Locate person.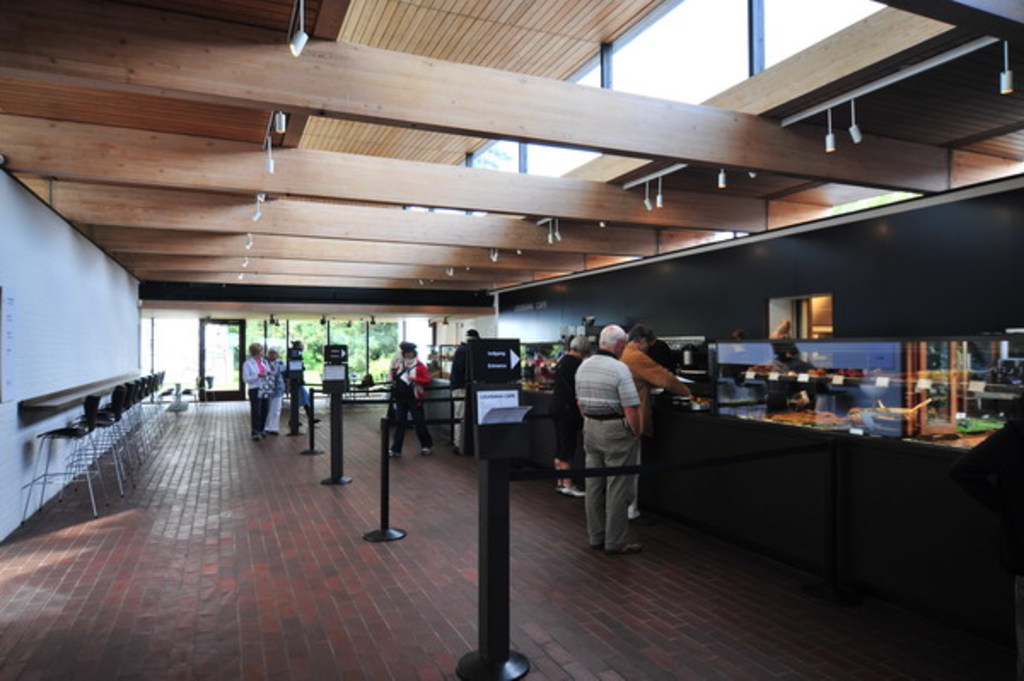
Bounding box: left=384, top=338, right=430, bottom=463.
